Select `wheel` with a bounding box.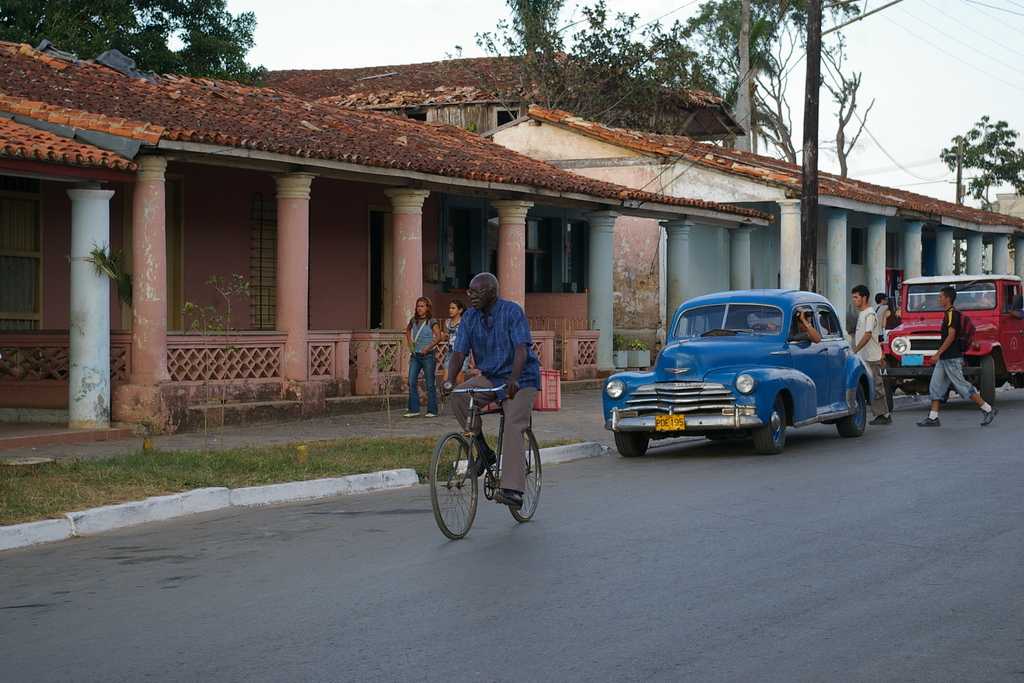
BBox(974, 356, 1000, 409).
